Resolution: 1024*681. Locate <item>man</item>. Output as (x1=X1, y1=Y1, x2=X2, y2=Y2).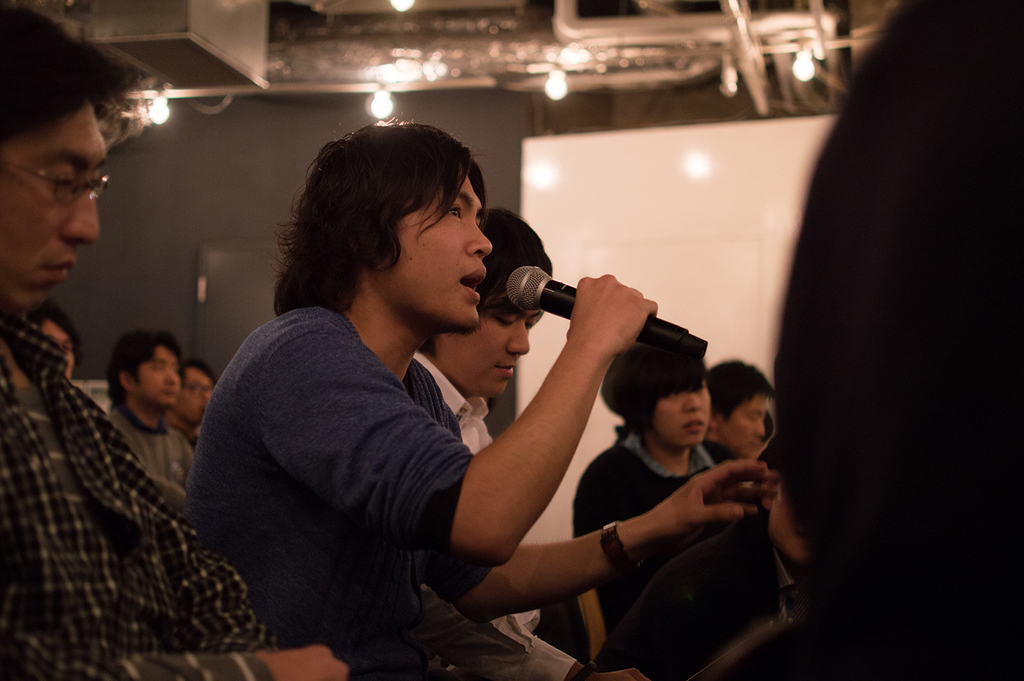
(x1=158, y1=361, x2=221, y2=435).
